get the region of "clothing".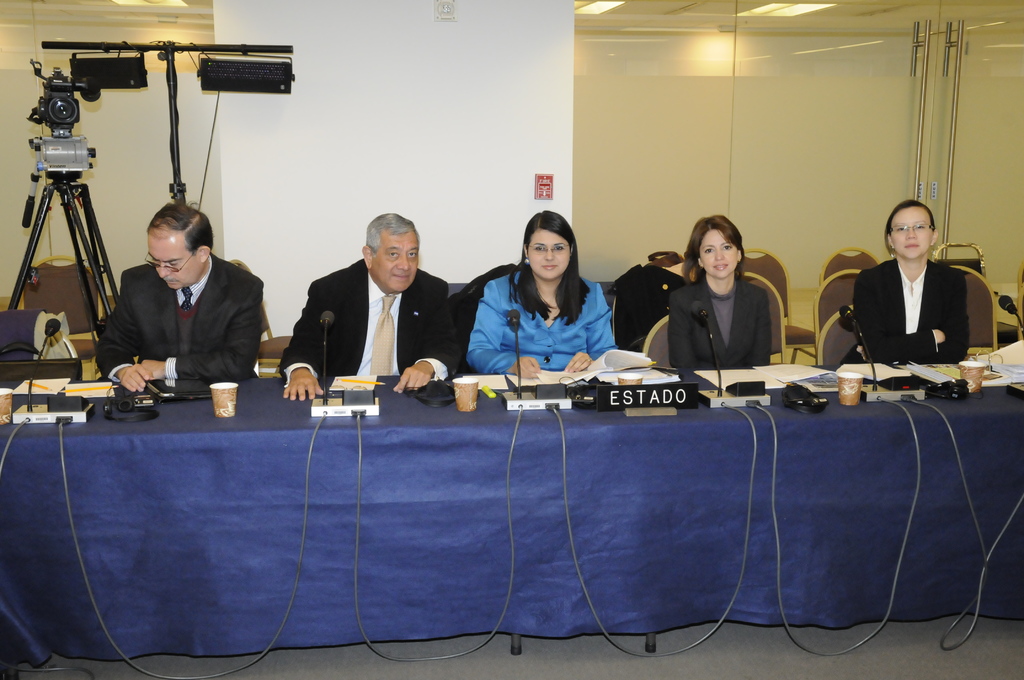
842/255/972/364.
